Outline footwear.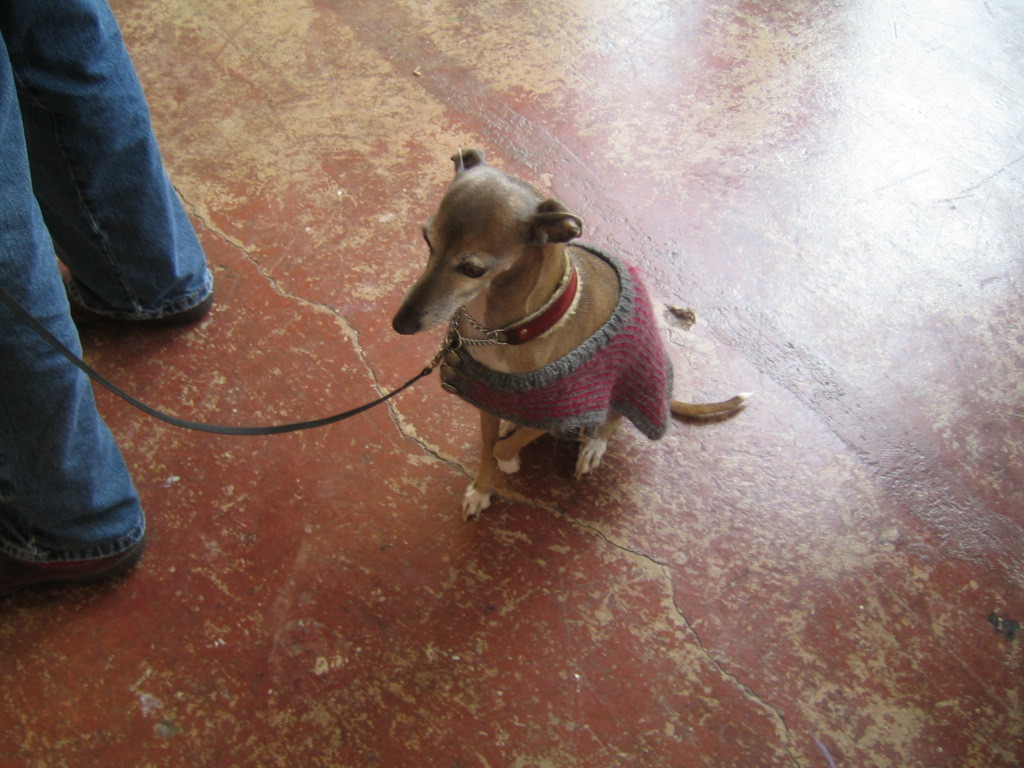
Outline: [left=0, top=509, right=147, bottom=600].
